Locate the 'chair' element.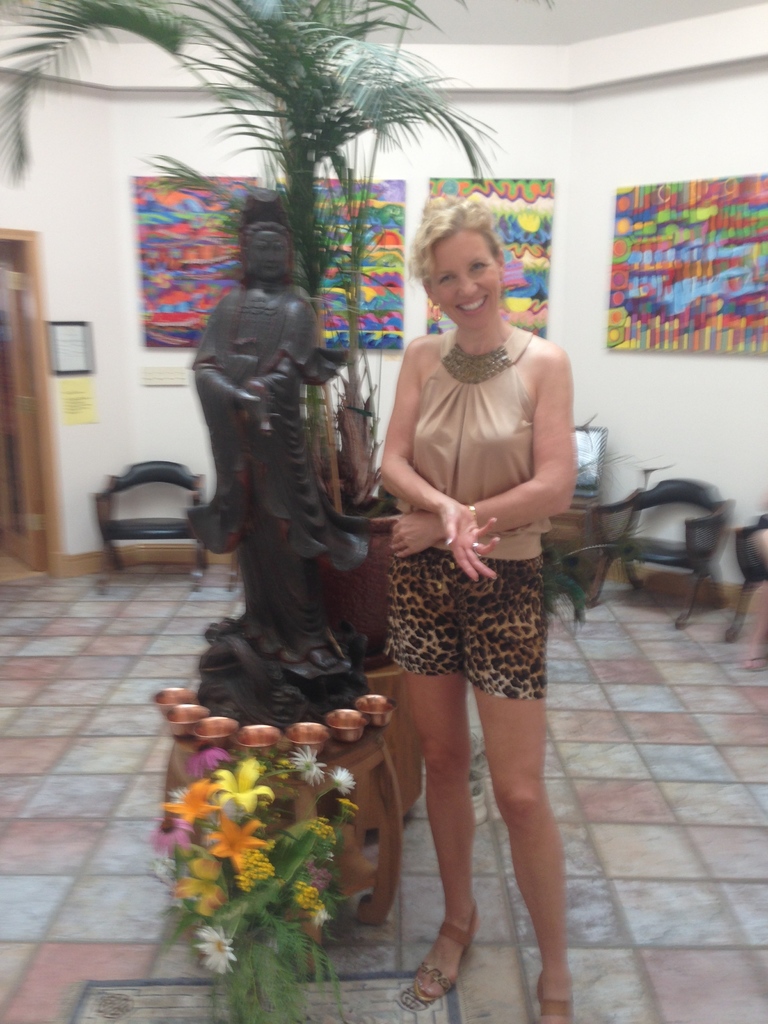
Element bbox: <box>617,467,746,621</box>.
